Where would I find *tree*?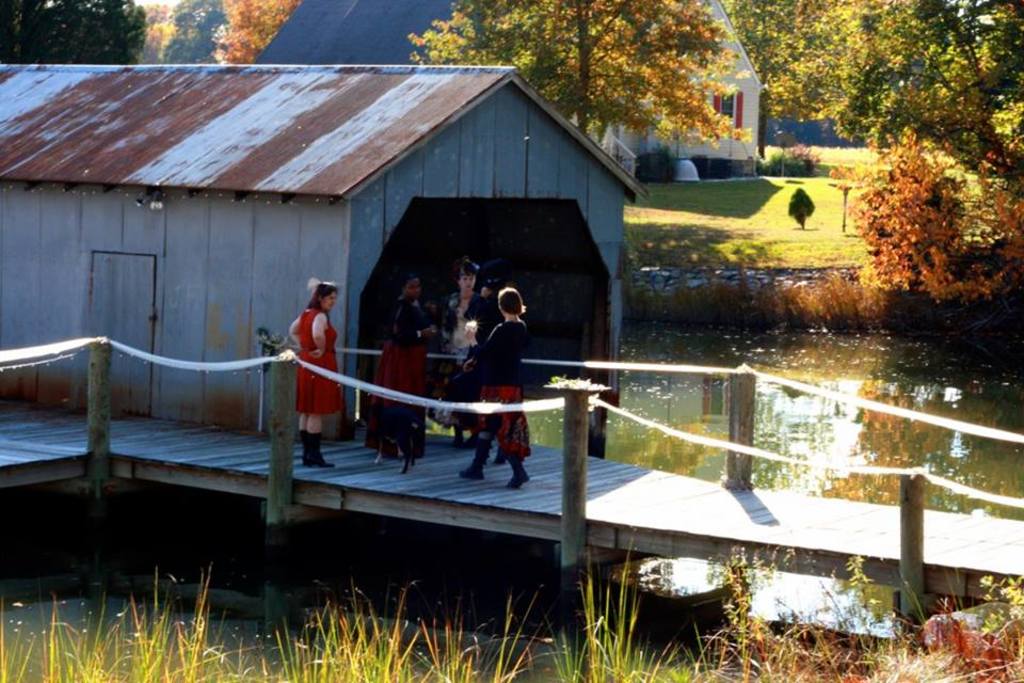
At (0,0,141,62).
